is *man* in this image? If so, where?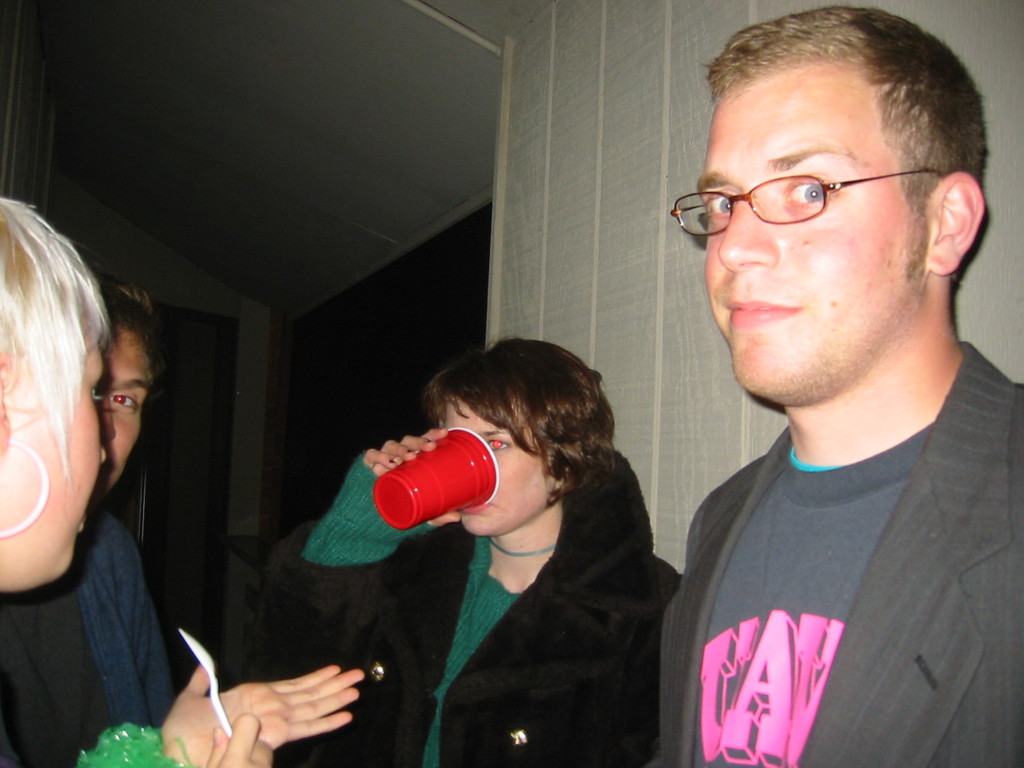
Yes, at bbox(0, 278, 175, 767).
